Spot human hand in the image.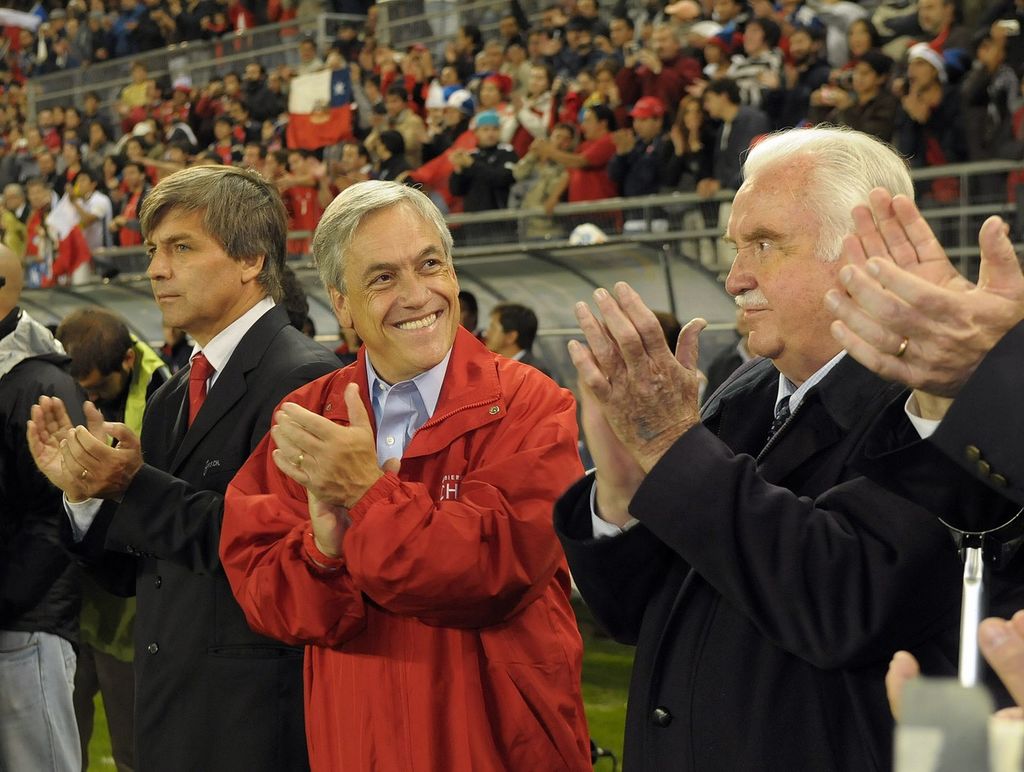
human hand found at (left=575, top=321, right=652, bottom=488).
